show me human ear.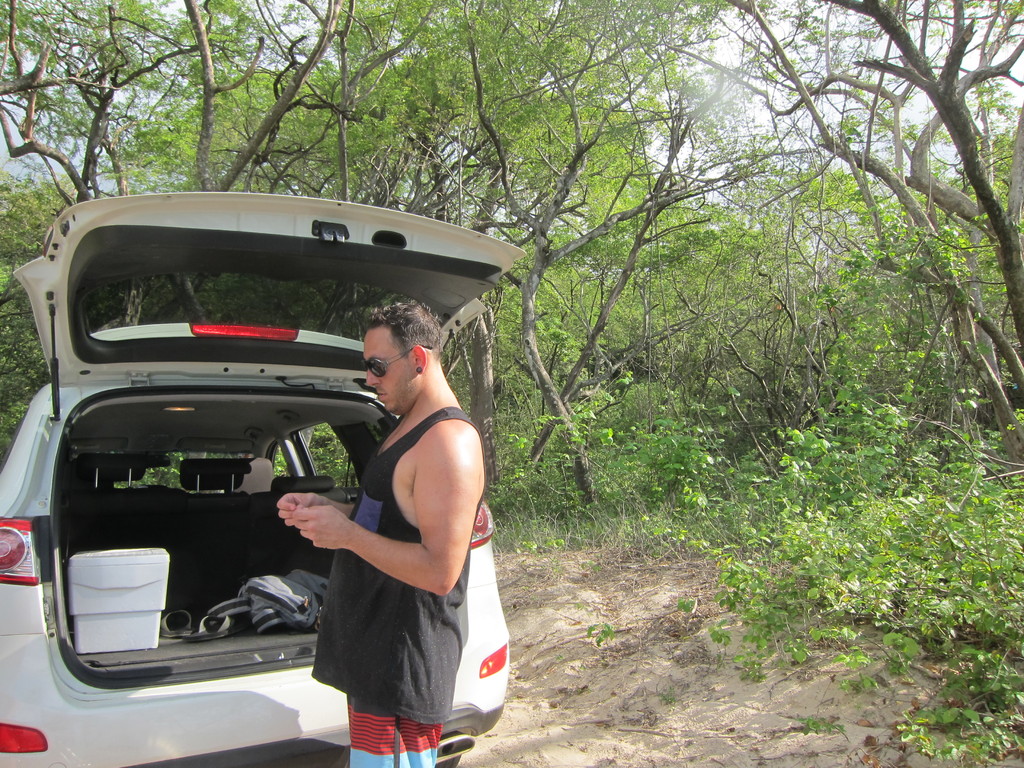
human ear is here: 412/347/425/374.
